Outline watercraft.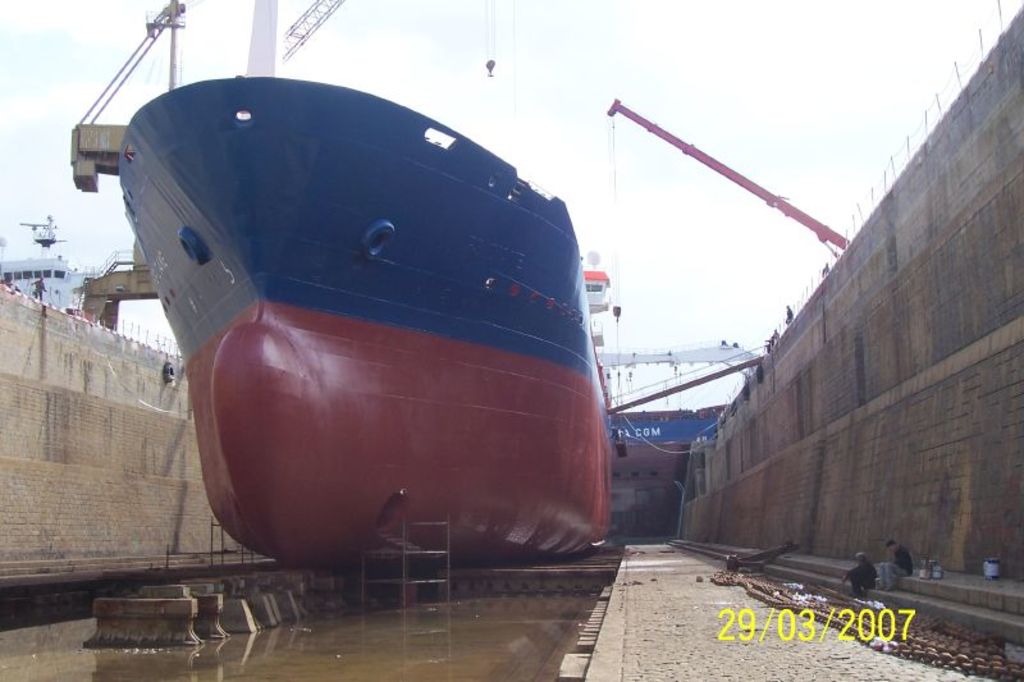
Outline: x1=118 y1=29 x2=632 y2=557.
